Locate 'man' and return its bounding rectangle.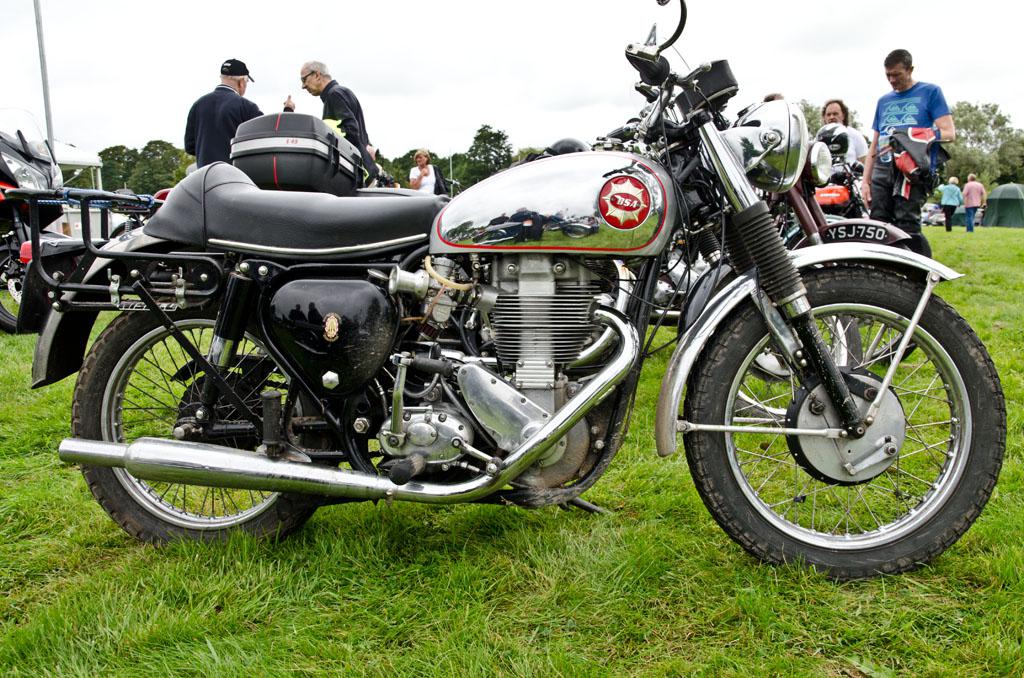
<bbox>813, 94, 867, 174</bbox>.
